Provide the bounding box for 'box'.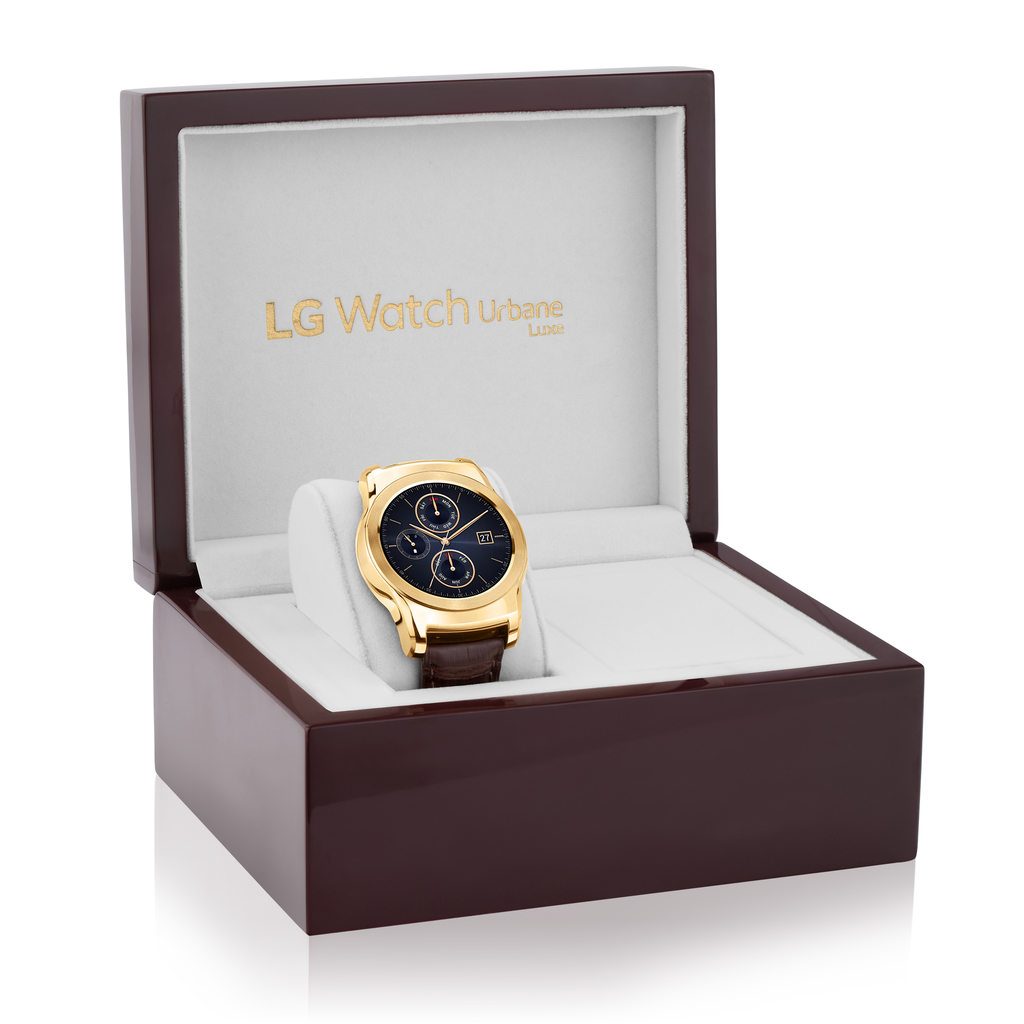
118:60:925:936.
